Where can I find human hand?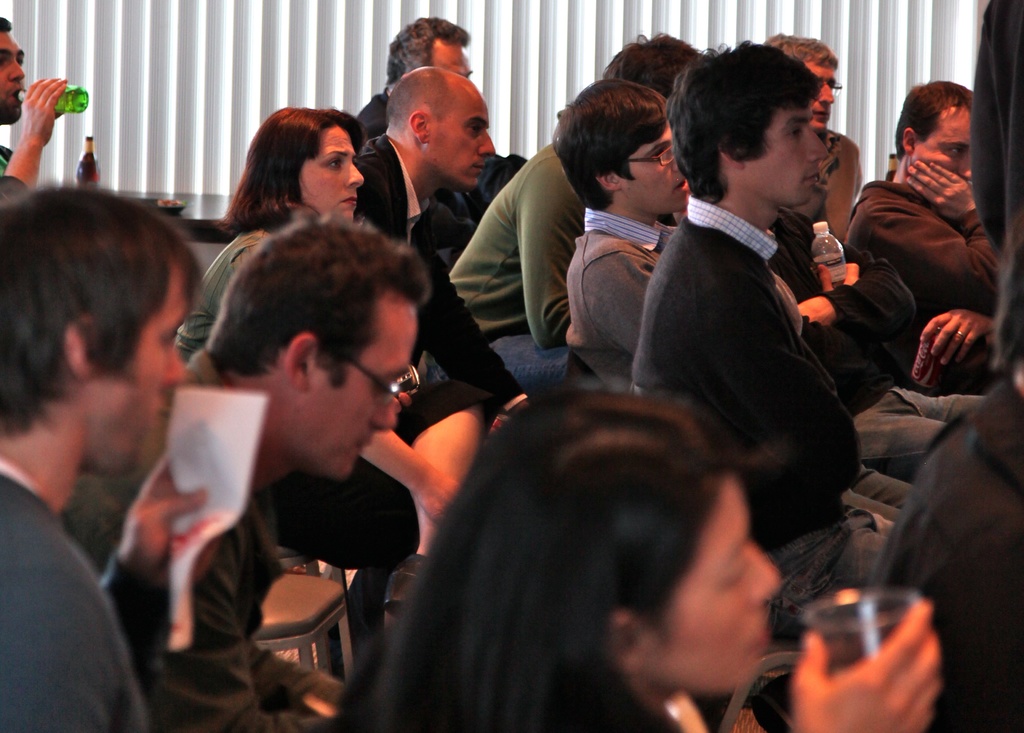
You can find it at region(814, 261, 860, 296).
